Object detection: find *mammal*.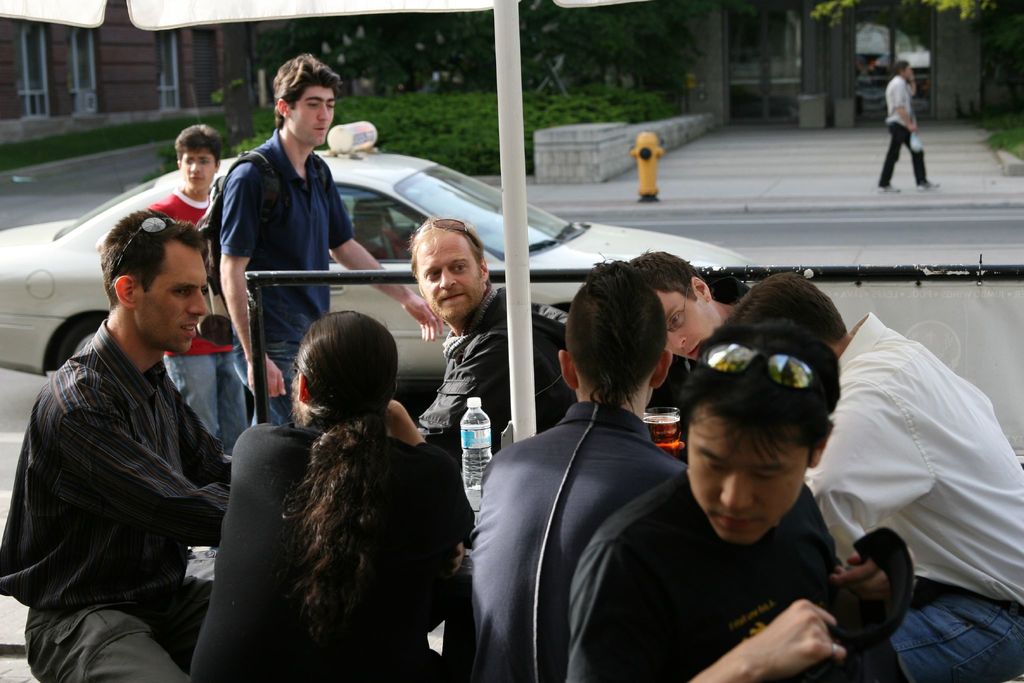
BBox(876, 56, 941, 192).
